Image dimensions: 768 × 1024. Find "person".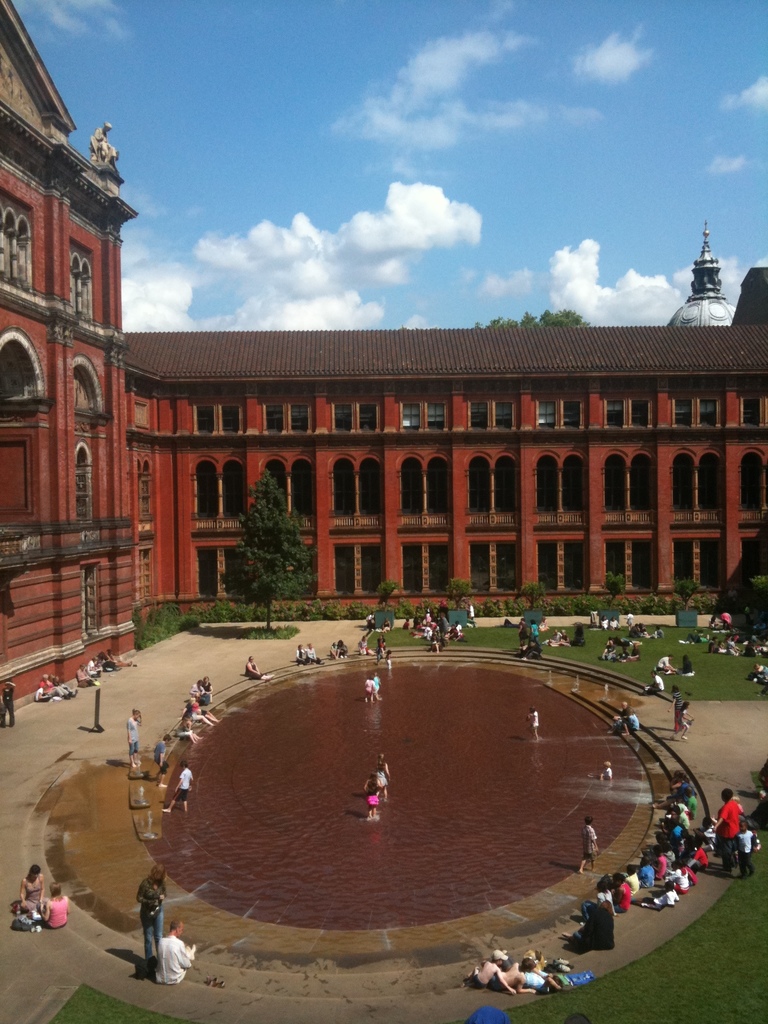
box=[376, 753, 394, 798].
